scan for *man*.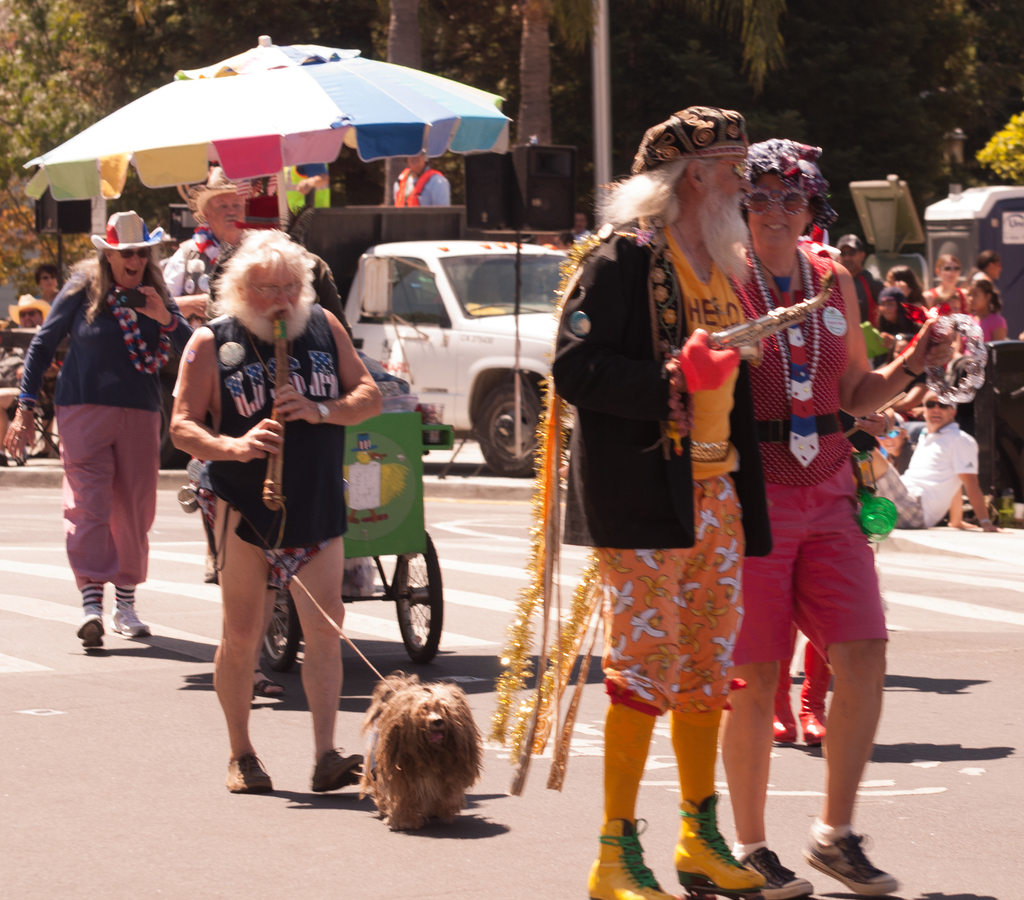
Scan result: detection(169, 227, 383, 795).
